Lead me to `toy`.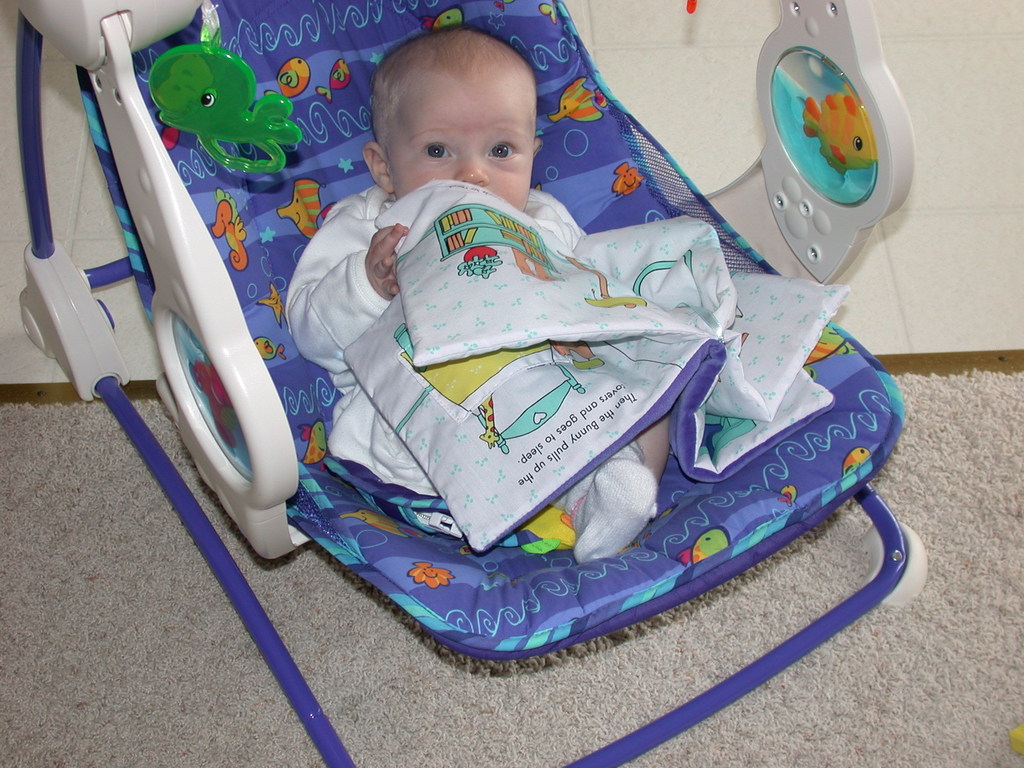
Lead to region(802, 93, 875, 179).
